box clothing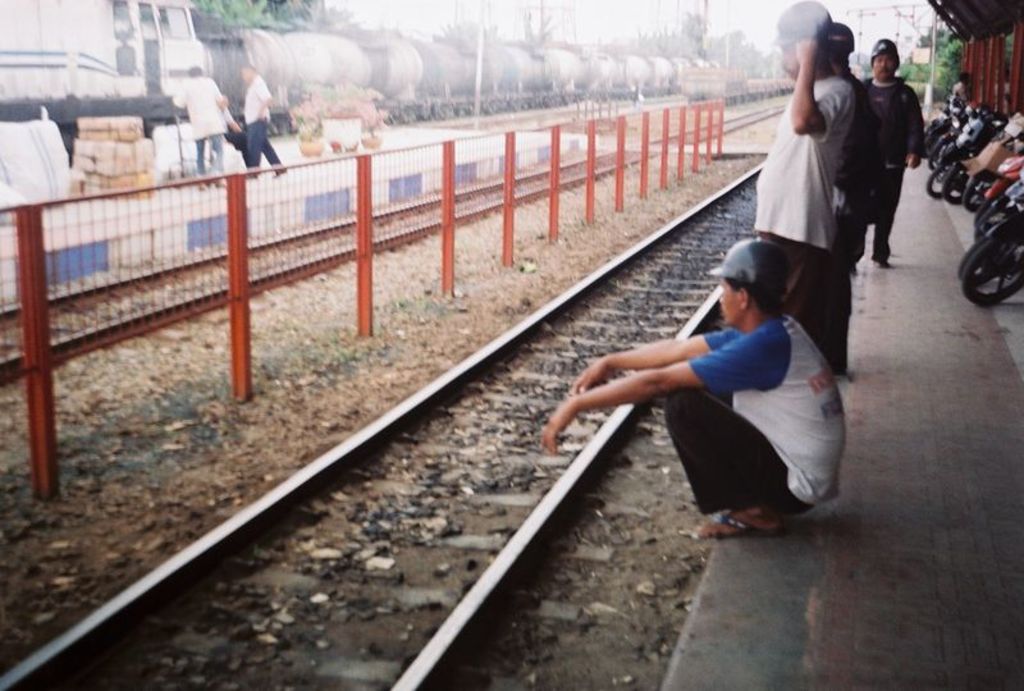
672/285/836/536
